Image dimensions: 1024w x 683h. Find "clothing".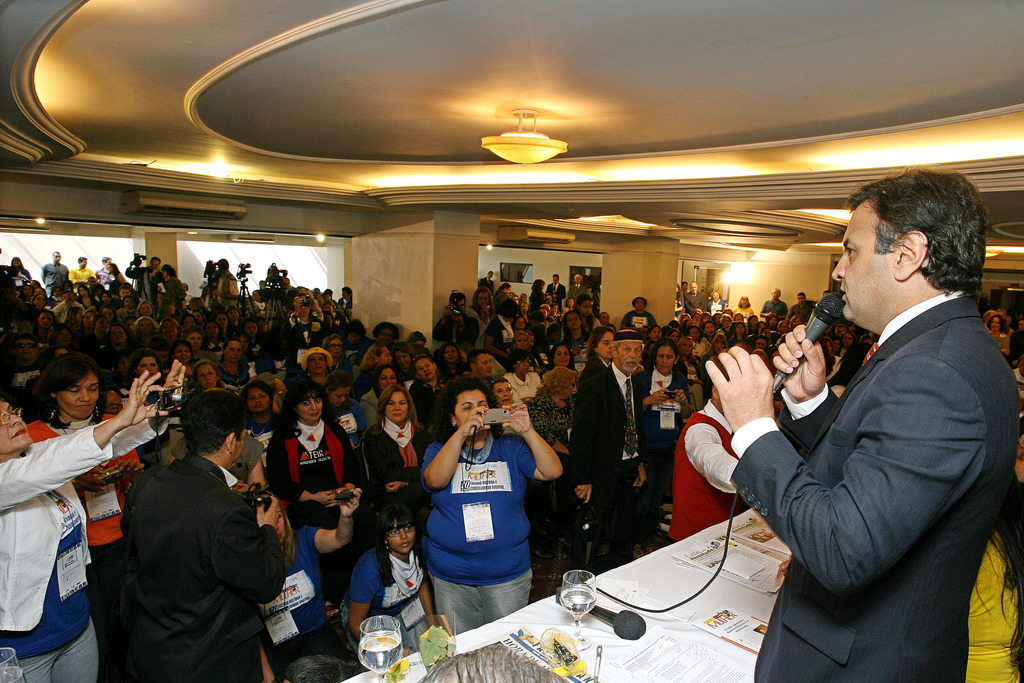
select_region(362, 533, 457, 651).
